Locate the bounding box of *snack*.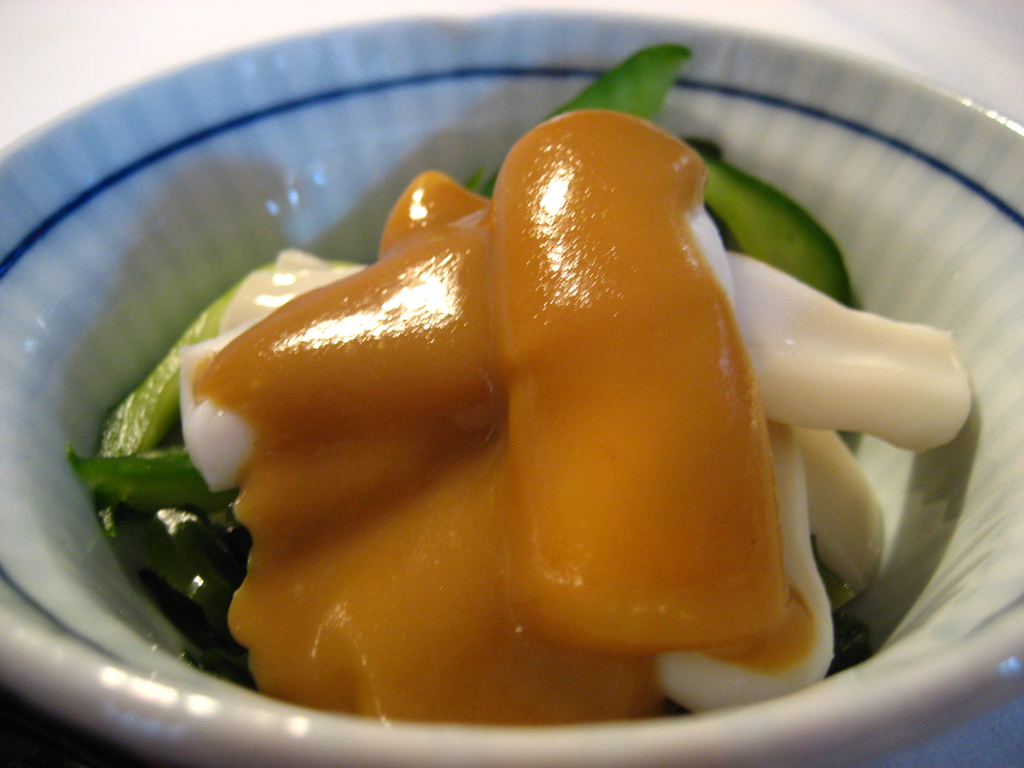
Bounding box: crop(74, 42, 975, 714).
